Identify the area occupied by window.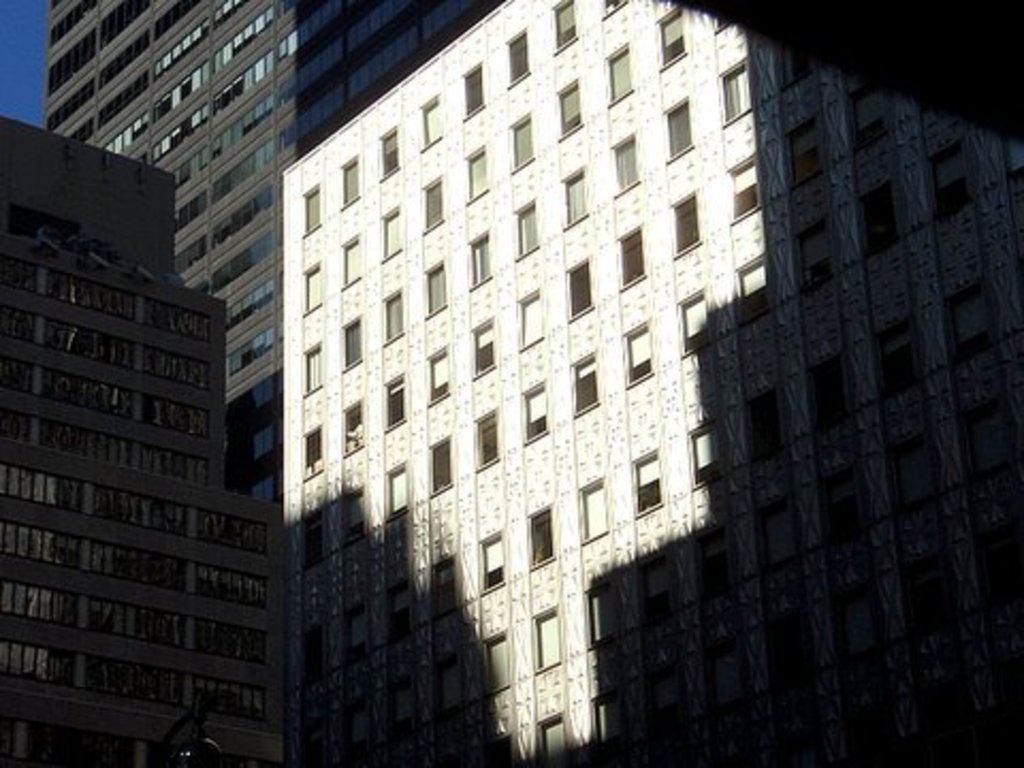
Area: bbox=[621, 324, 653, 380].
